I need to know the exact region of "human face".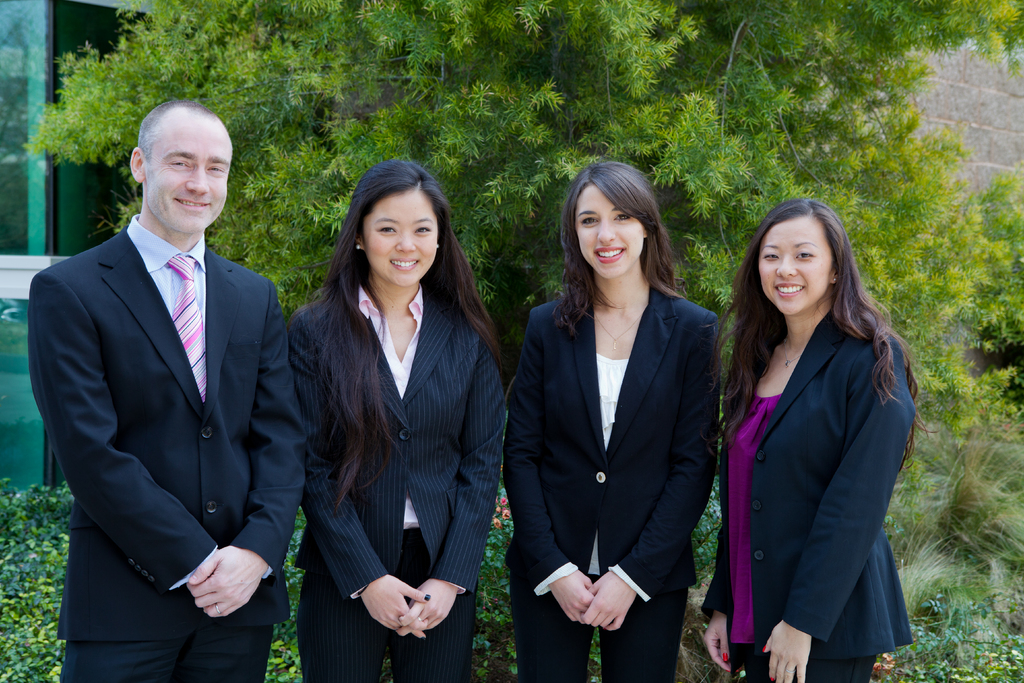
Region: select_region(576, 185, 643, 283).
